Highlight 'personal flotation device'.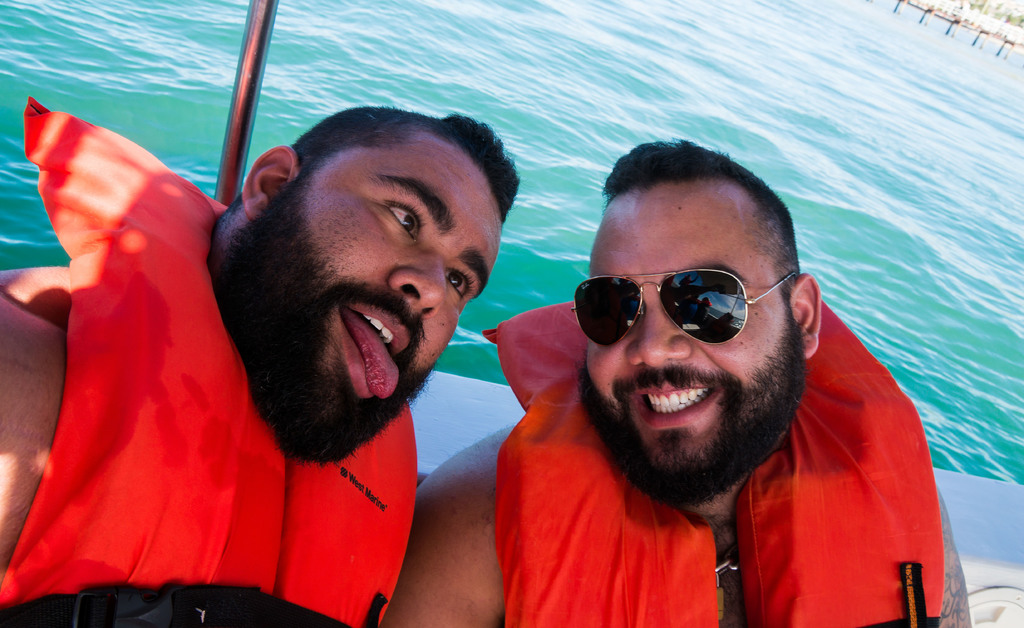
Highlighted region: <box>0,93,417,627</box>.
